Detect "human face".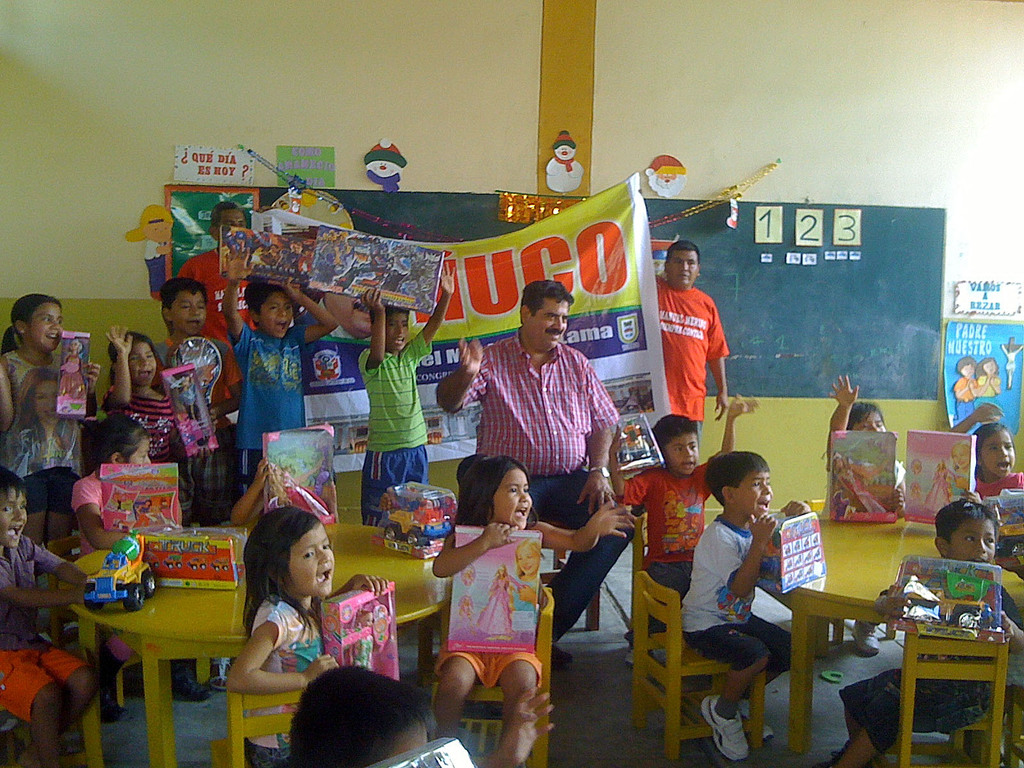
Detected at rect(980, 430, 1020, 475).
